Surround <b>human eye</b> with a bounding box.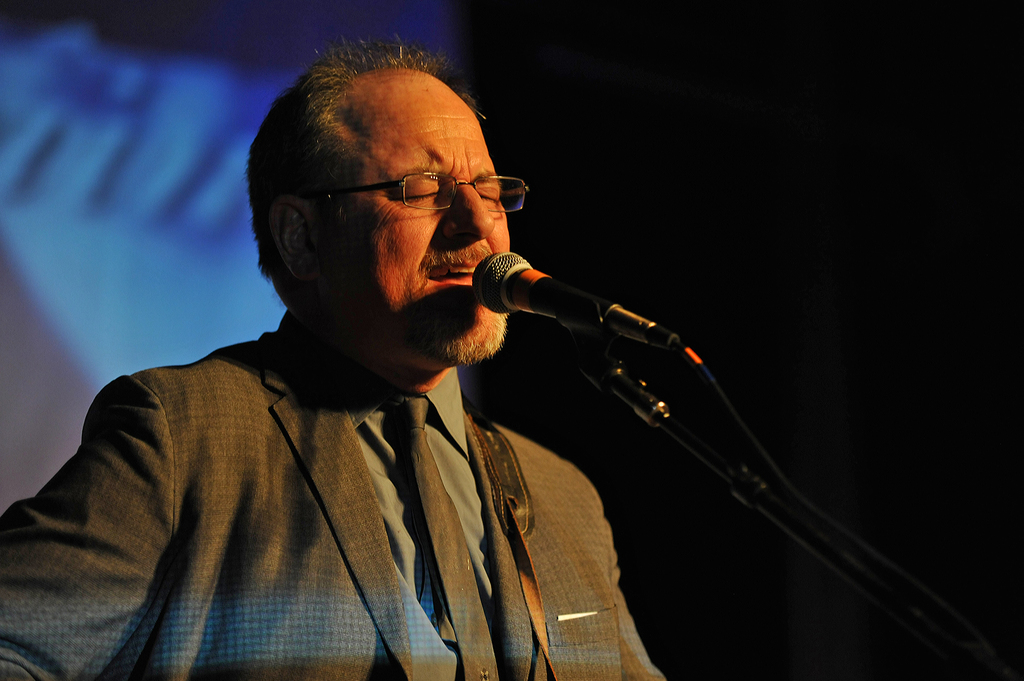
(x1=386, y1=174, x2=444, y2=209).
